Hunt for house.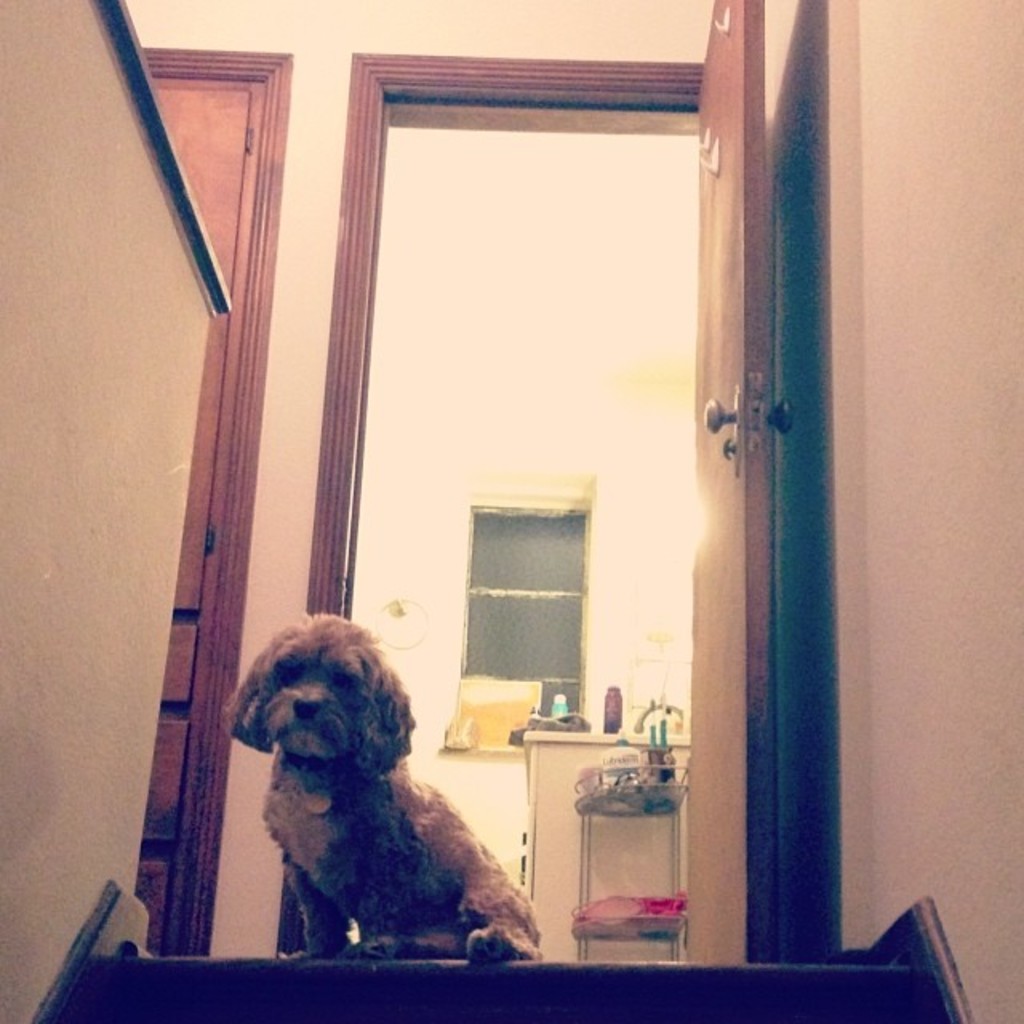
Hunted down at locate(0, 0, 1022, 986).
